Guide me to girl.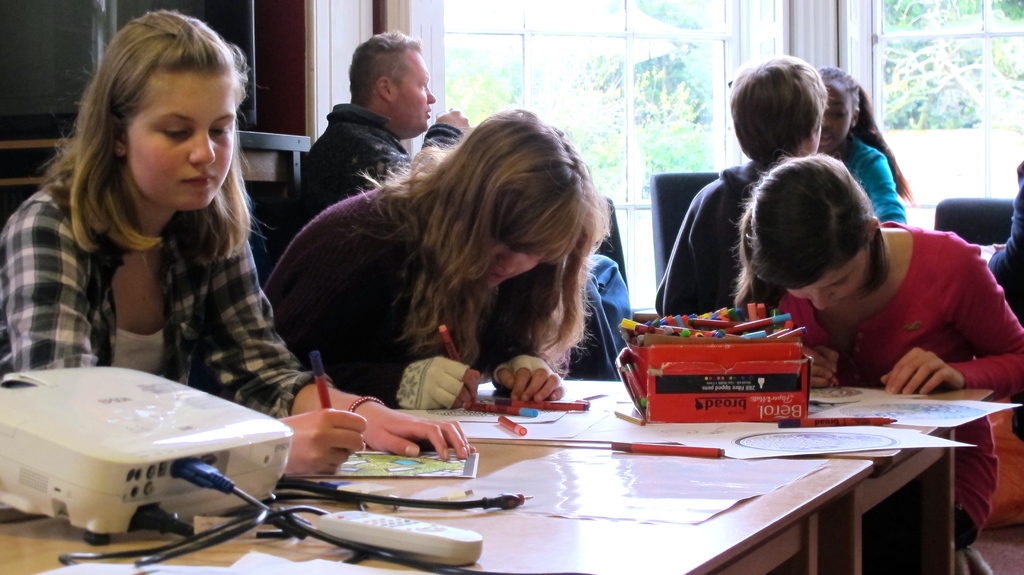
Guidance: (0,8,465,480).
